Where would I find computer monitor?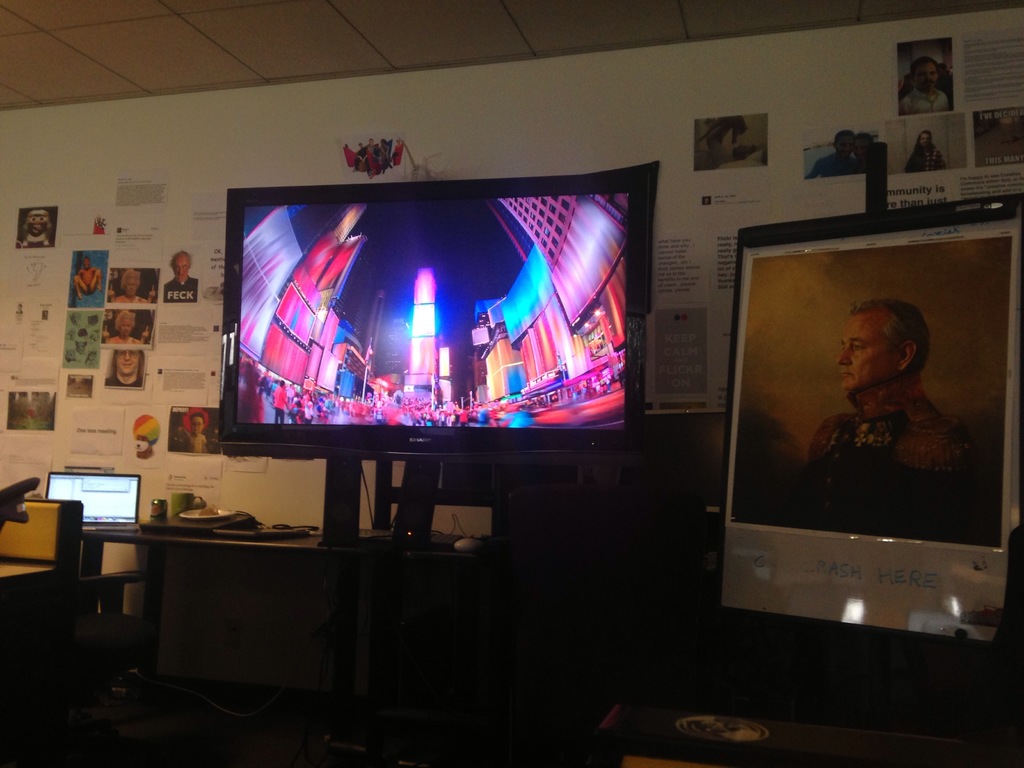
At [x1=199, y1=166, x2=676, y2=536].
